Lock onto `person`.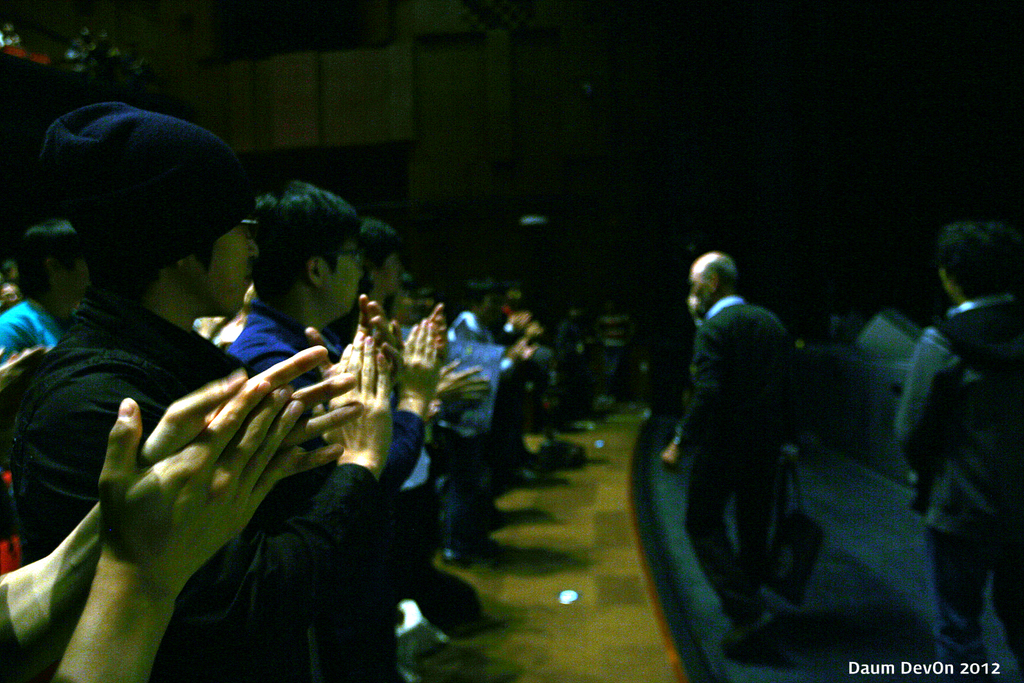
Locked: <region>227, 175, 452, 489</region>.
